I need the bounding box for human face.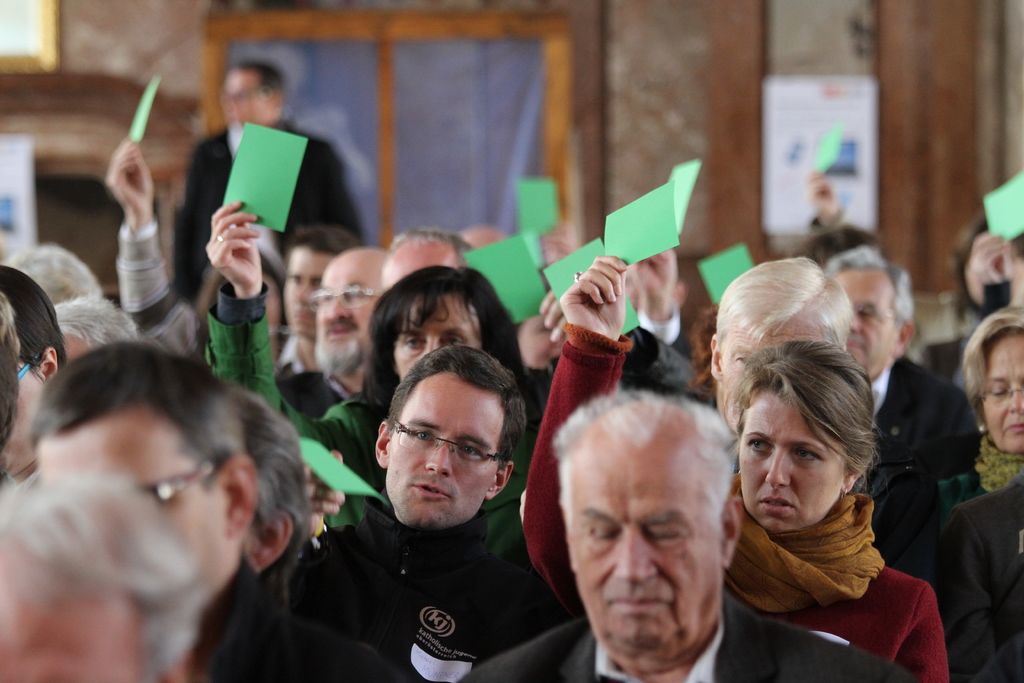
Here it is: crop(288, 247, 330, 333).
